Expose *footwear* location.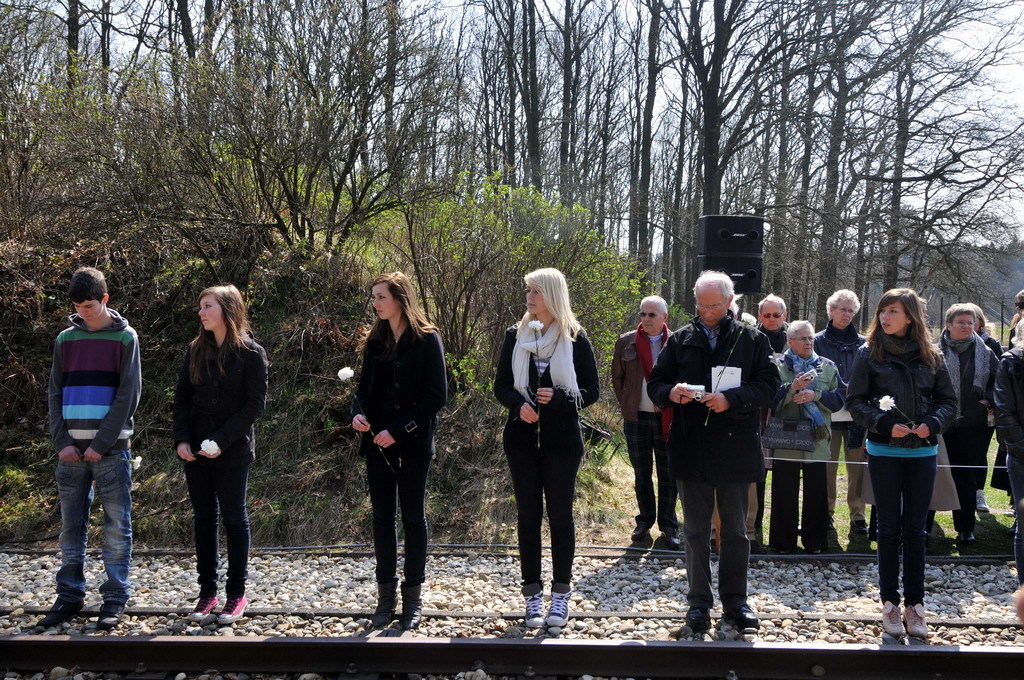
Exposed at 97, 599, 126, 630.
